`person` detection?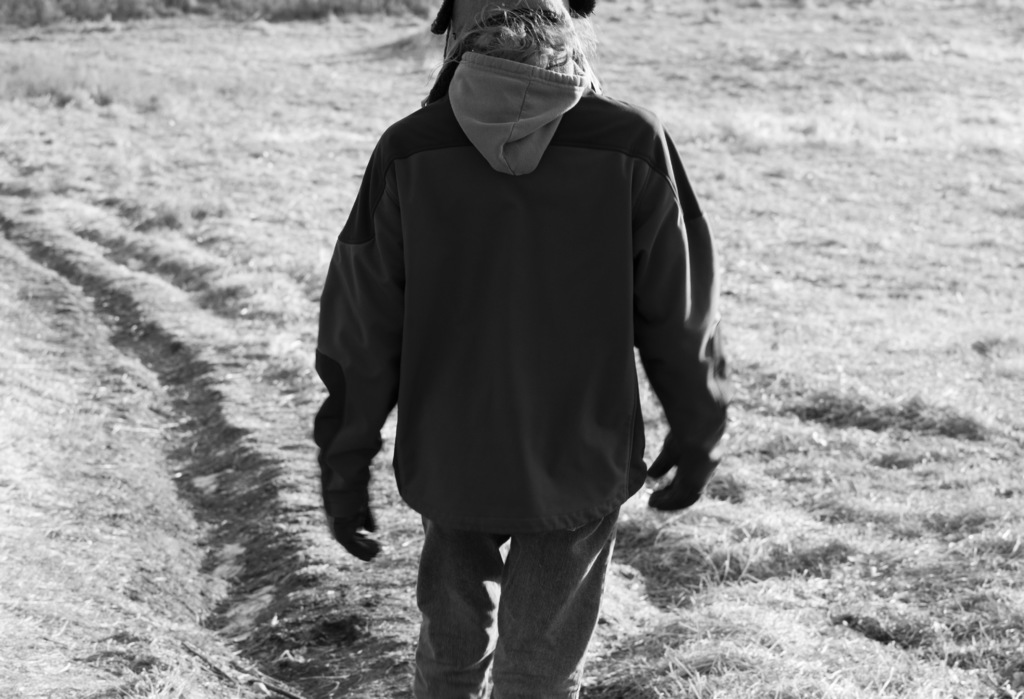
left=308, top=0, right=732, bottom=698
